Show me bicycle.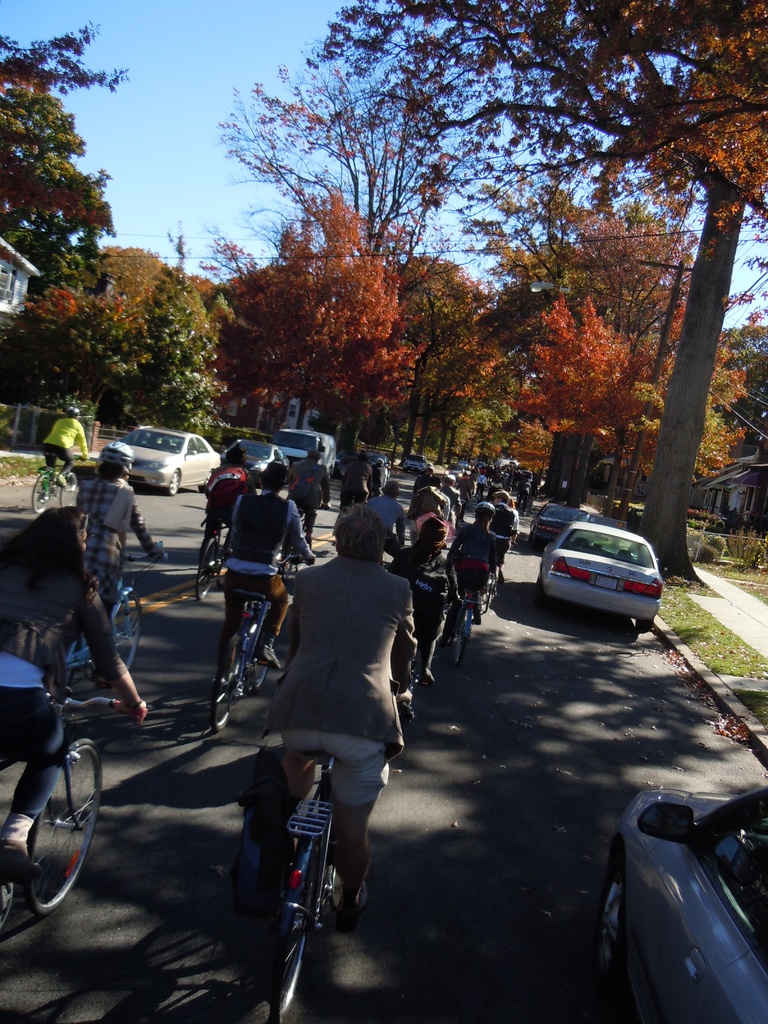
bicycle is here: crop(486, 540, 517, 614).
